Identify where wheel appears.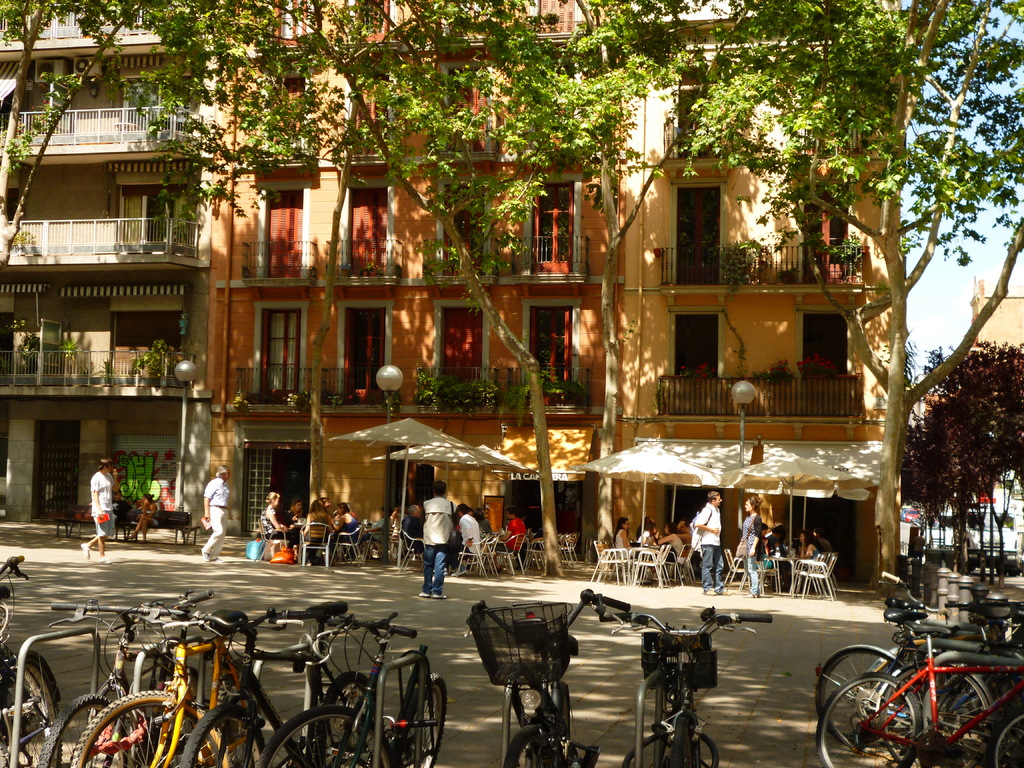
Appears at bbox=(180, 708, 264, 767).
